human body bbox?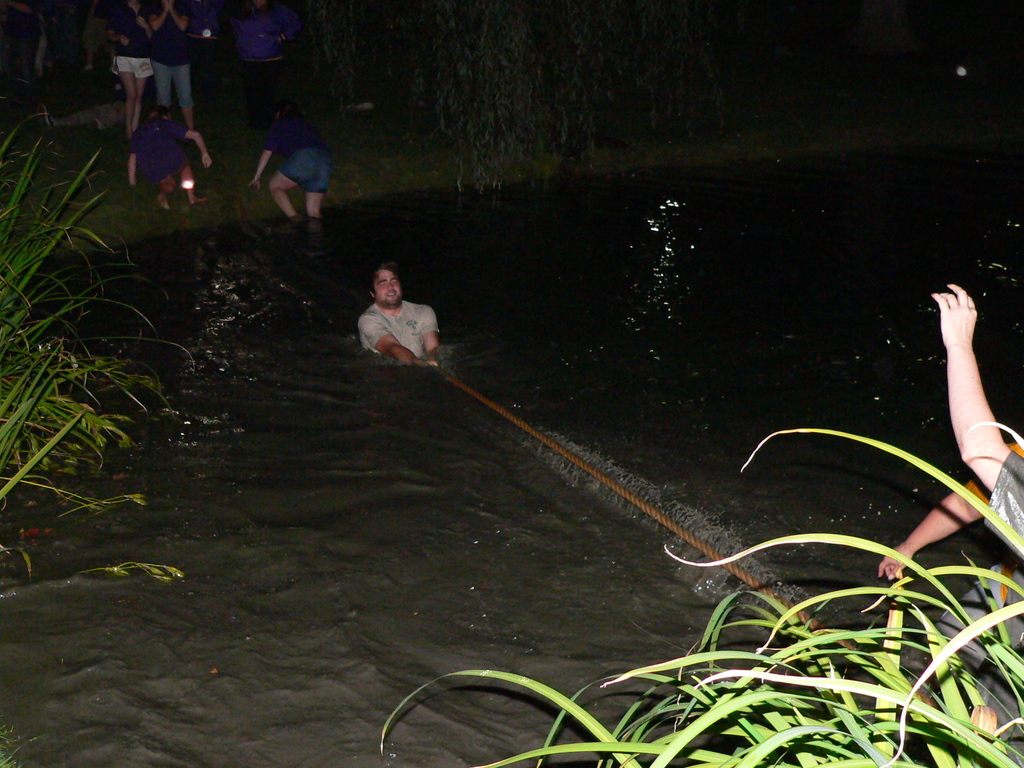
<box>352,266,444,388</box>
